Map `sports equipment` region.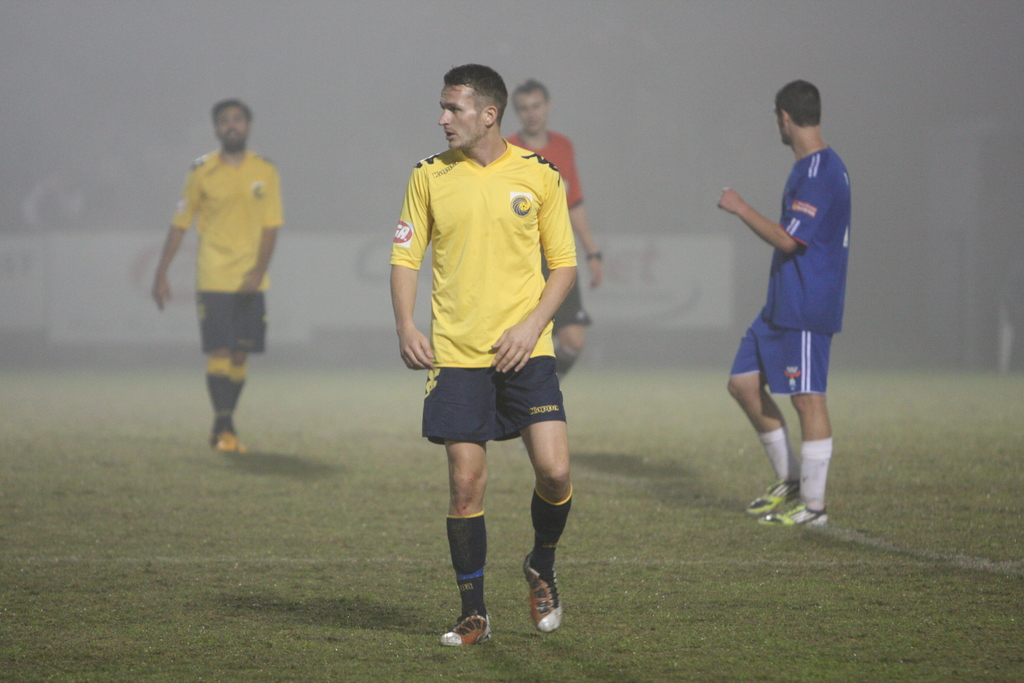
Mapped to rect(522, 550, 566, 637).
